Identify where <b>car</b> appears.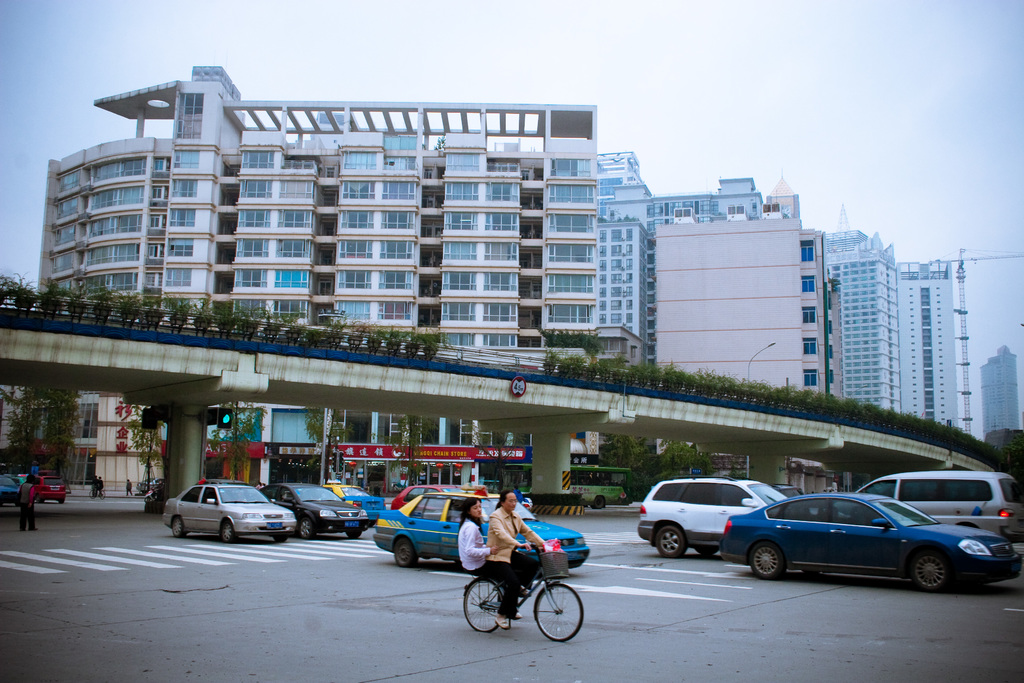
Appears at [855, 470, 1019, 536].
